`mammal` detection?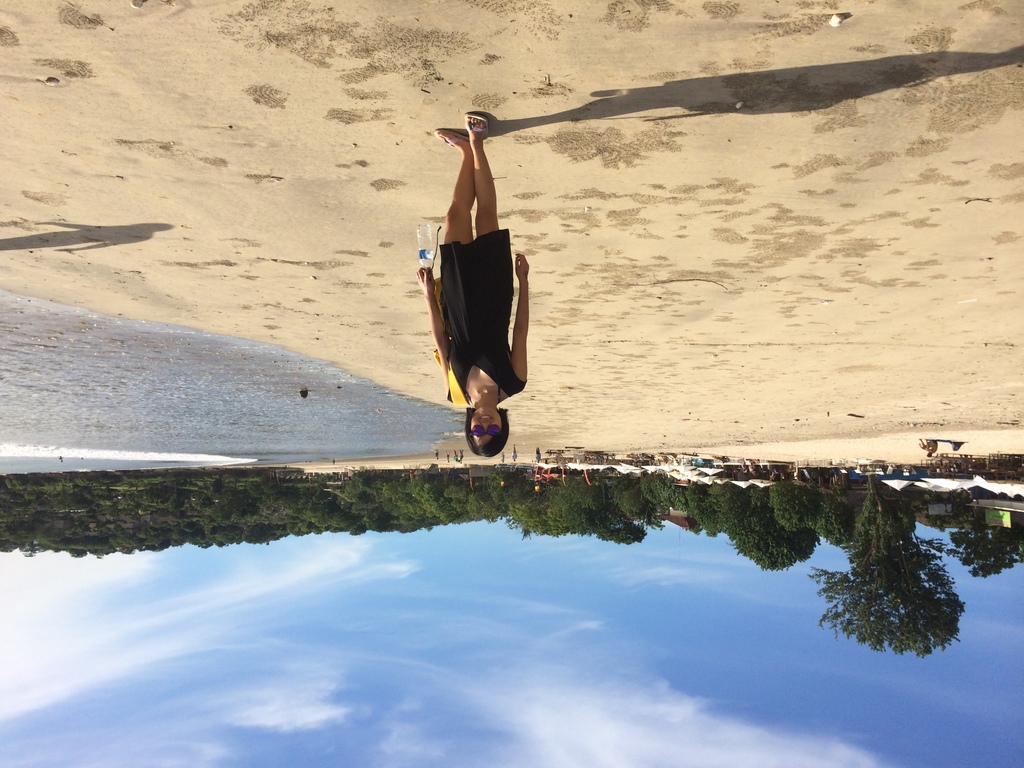
bbox=[746, 461, 756, 480]
